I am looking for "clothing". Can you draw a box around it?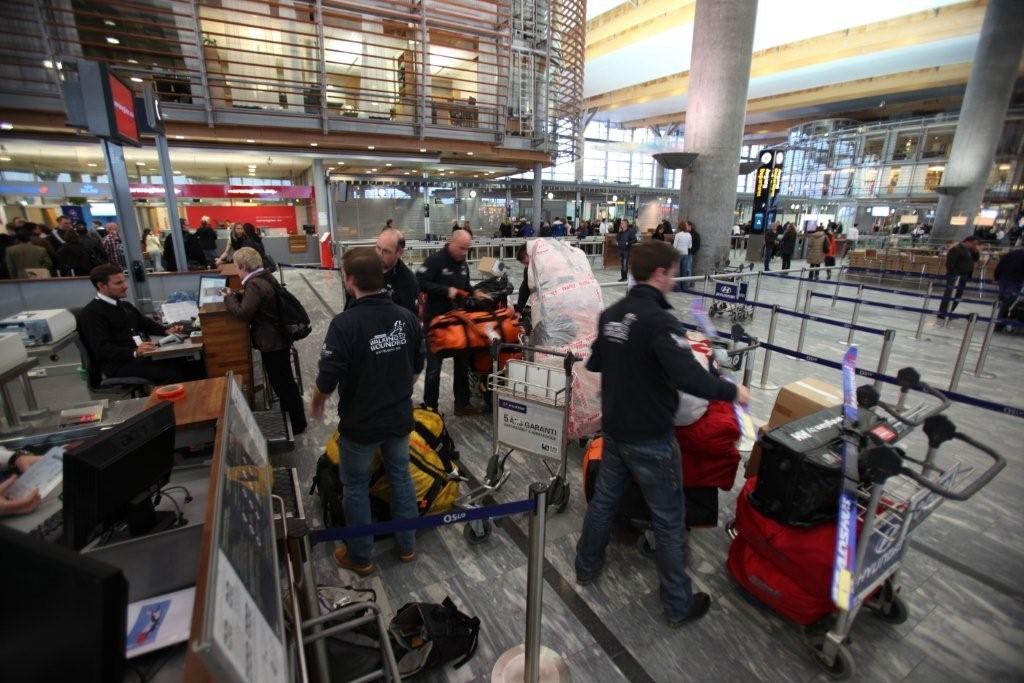
Sure, the bounding box is 813:223:836:279.
